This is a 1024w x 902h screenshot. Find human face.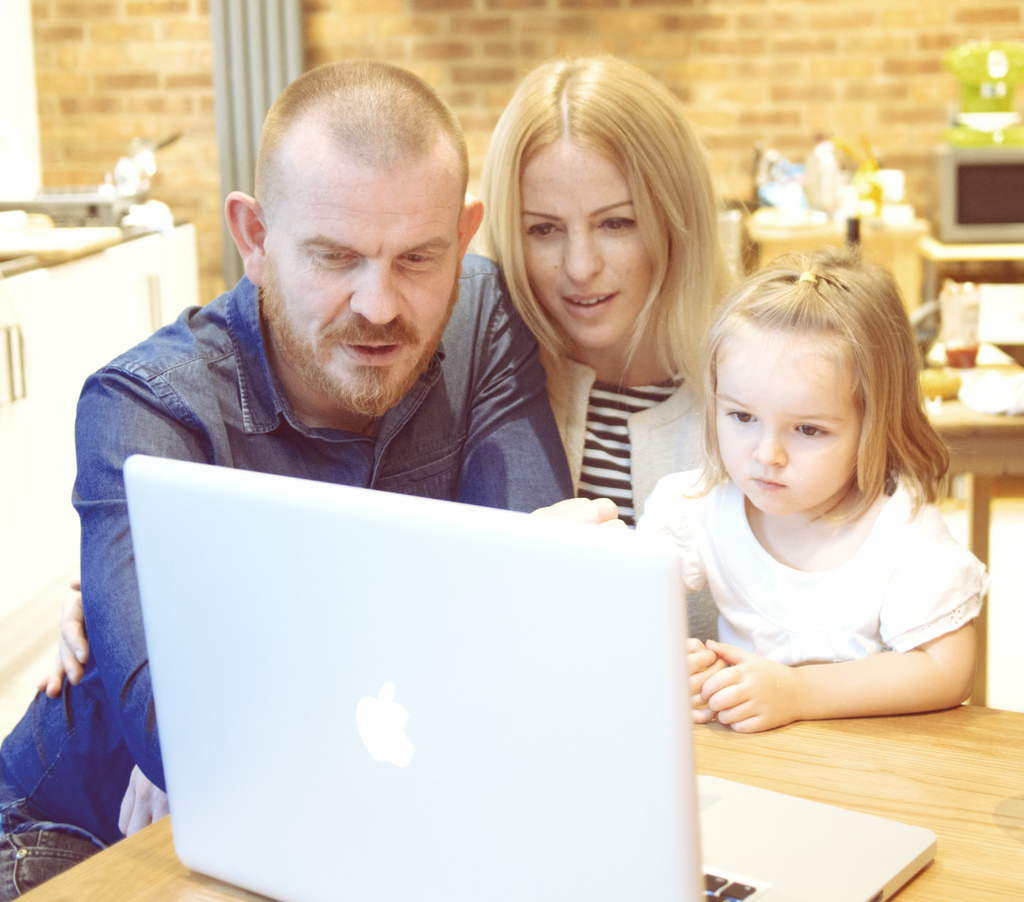
Bounding box: <region>713, 326, 854, 525</region>.
